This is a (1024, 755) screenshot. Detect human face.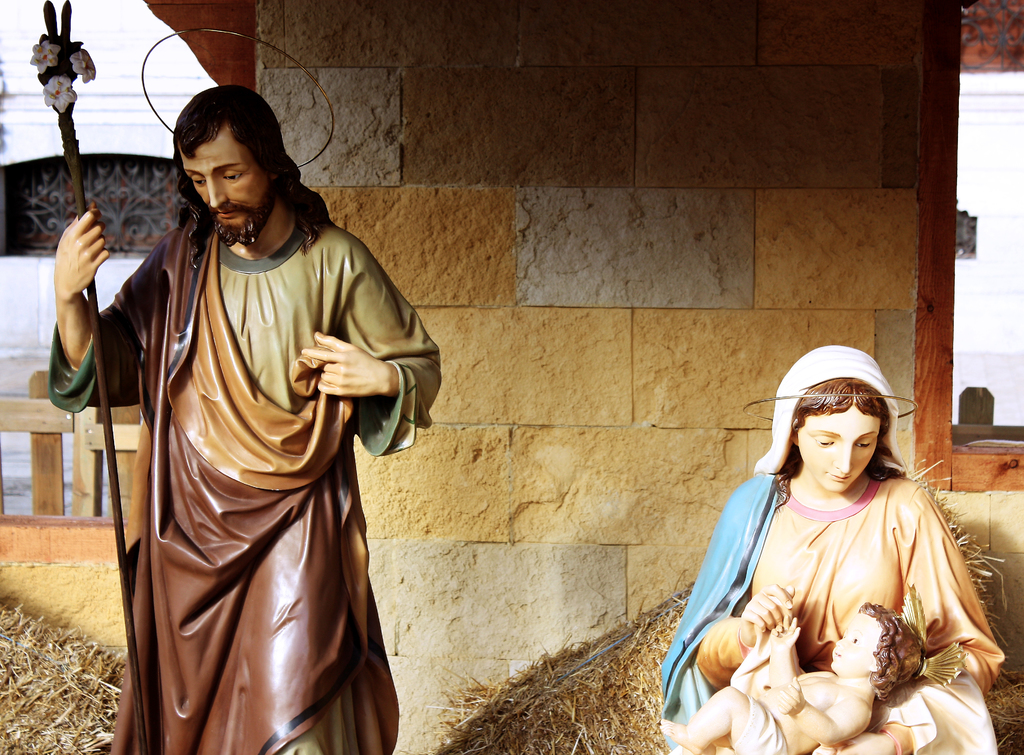
[x1=801, y1=407, x2=876, y2=489].
